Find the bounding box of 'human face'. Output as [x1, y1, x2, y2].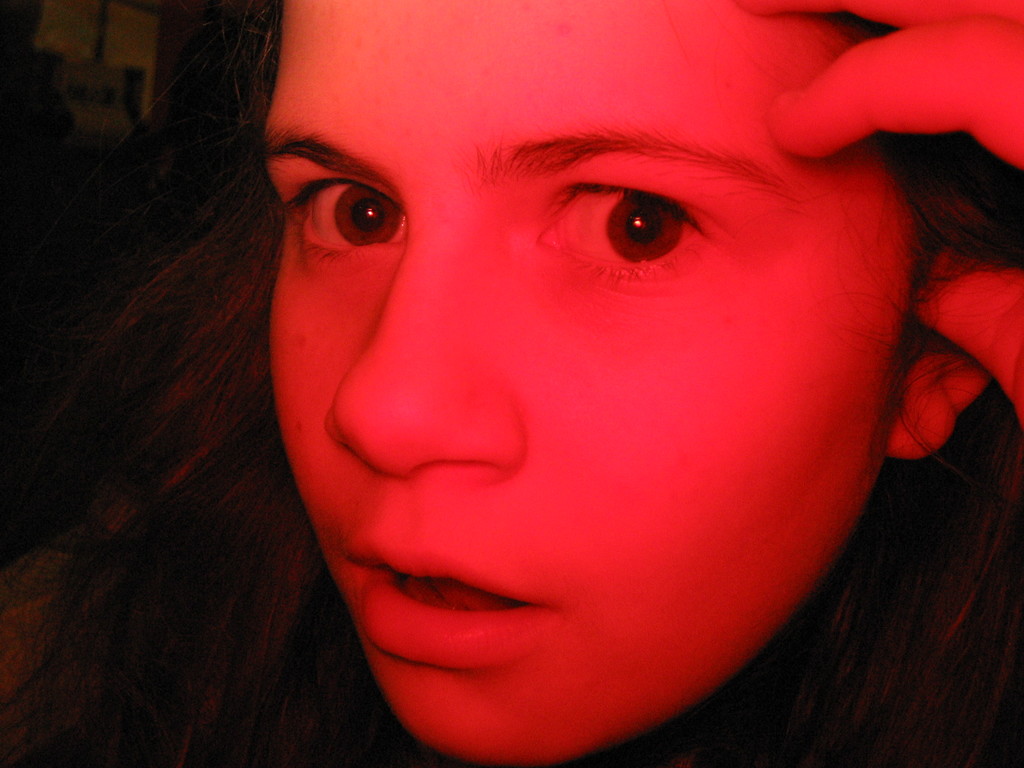
[263, 0, 895, 764].
